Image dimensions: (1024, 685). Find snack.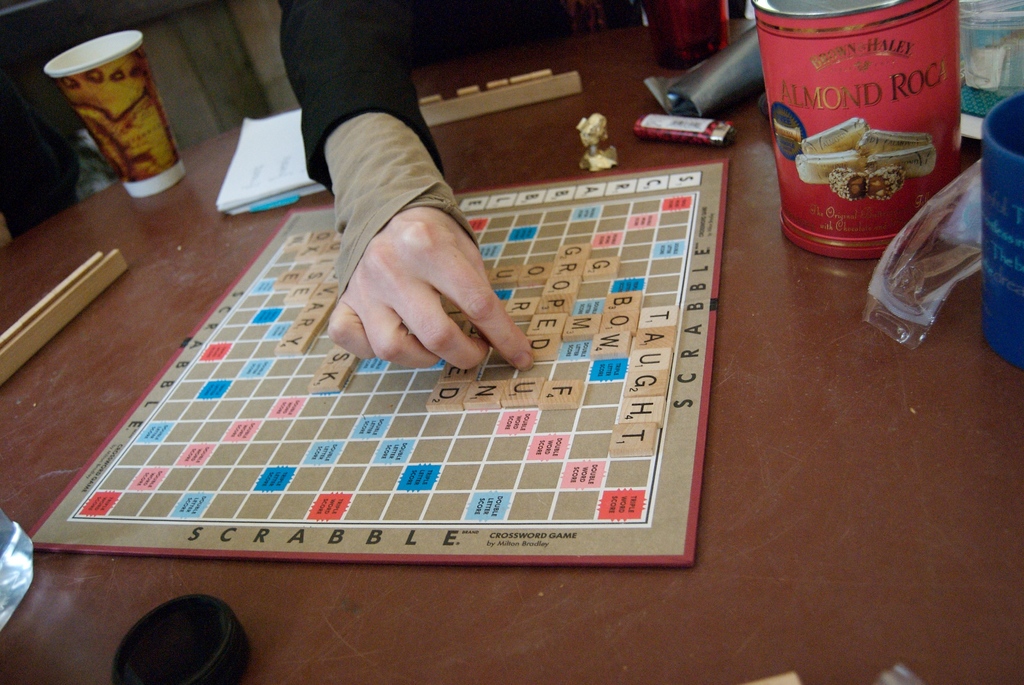
<box>795,149,868,185</box>.
